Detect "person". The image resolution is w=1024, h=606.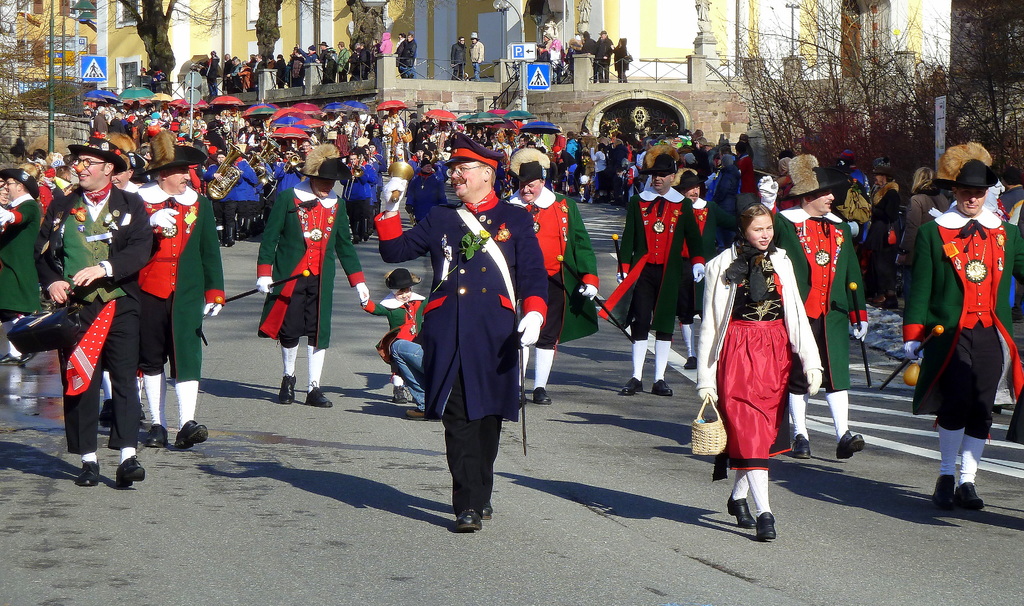
select_region(543, 33, 555, 45).
